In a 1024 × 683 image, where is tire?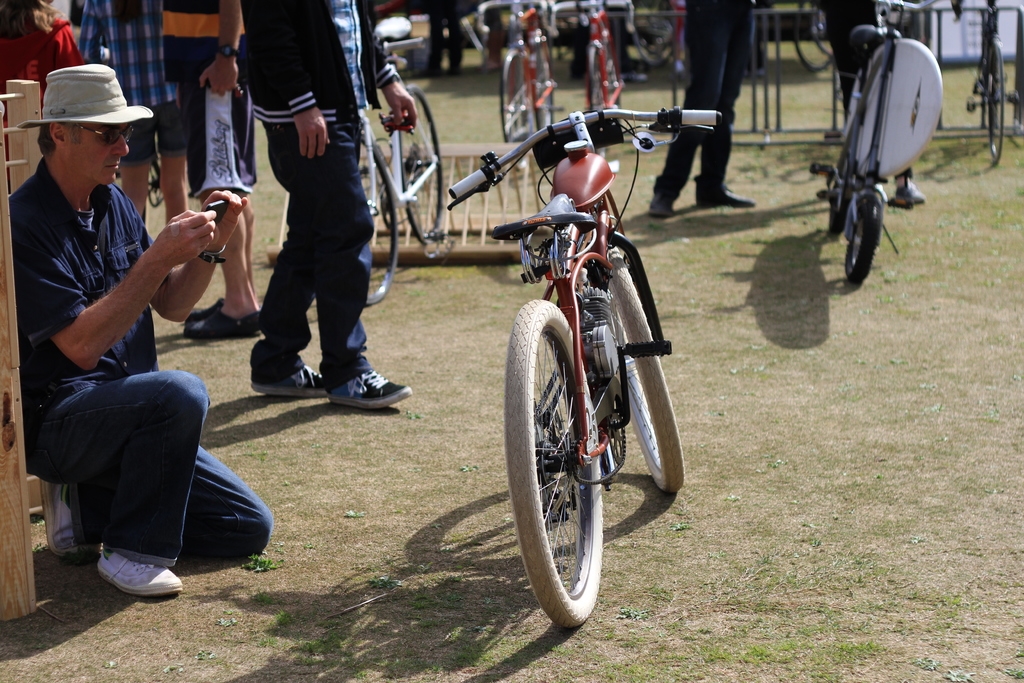
637/12/677/68.
